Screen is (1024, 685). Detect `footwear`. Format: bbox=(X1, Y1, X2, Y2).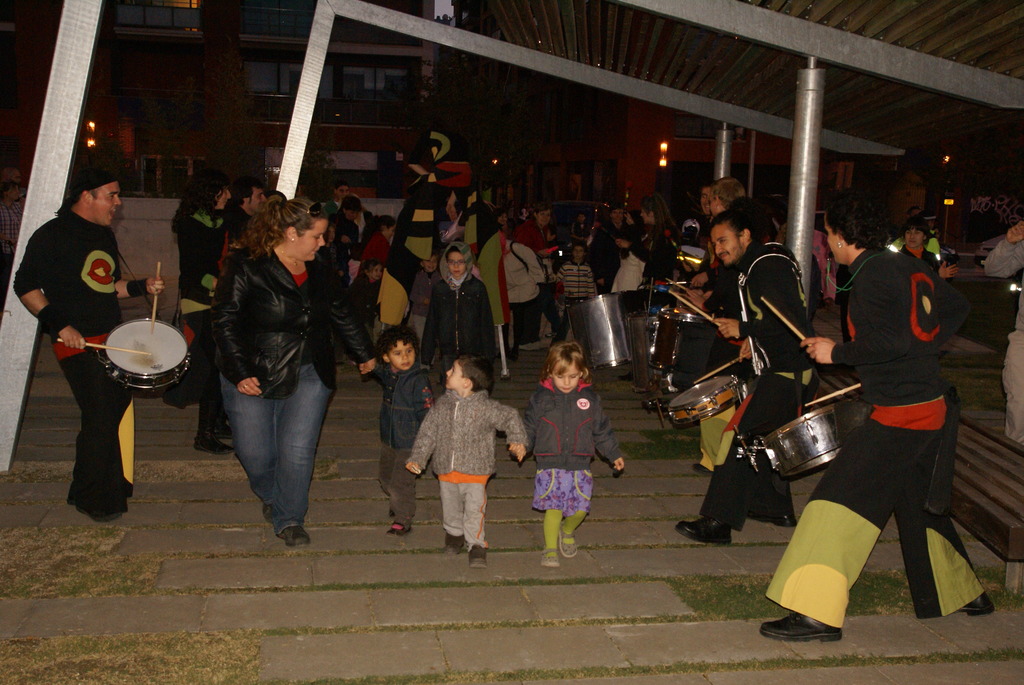
bbox=(77, 508, 120, 524).
